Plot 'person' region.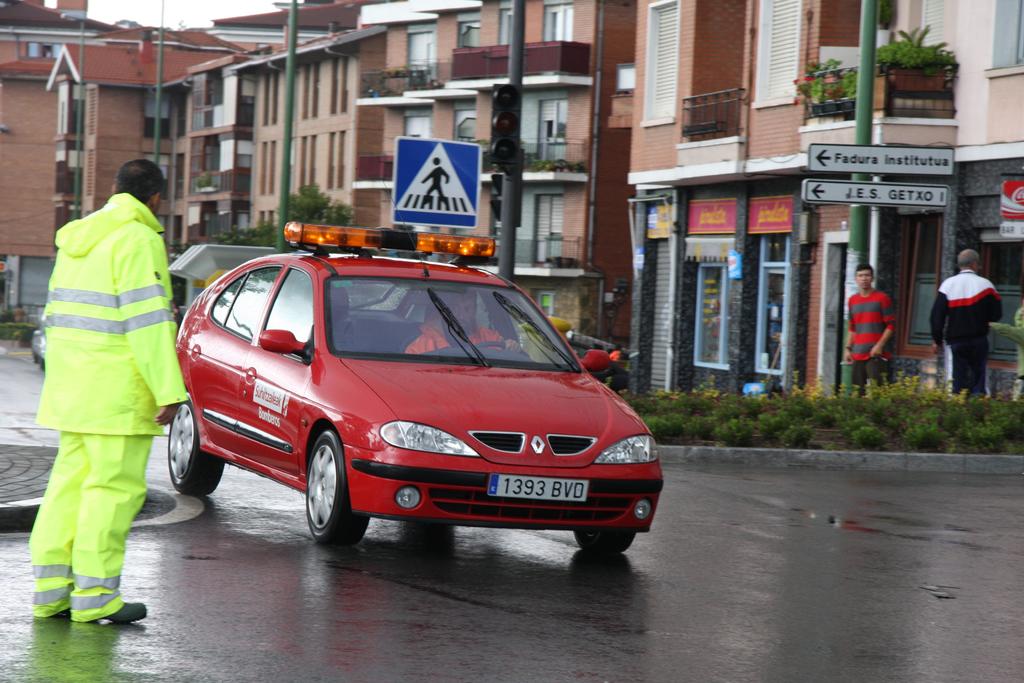
Plotted at bbox=(28, 129, 178, 641).
